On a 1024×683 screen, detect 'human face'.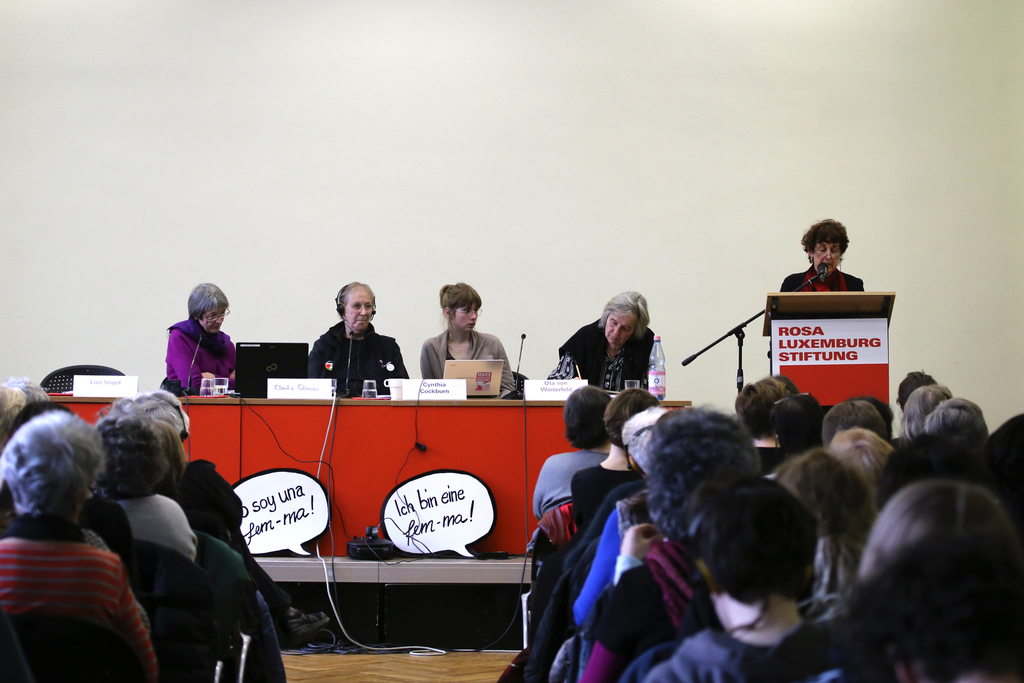
604:309:636:346.
